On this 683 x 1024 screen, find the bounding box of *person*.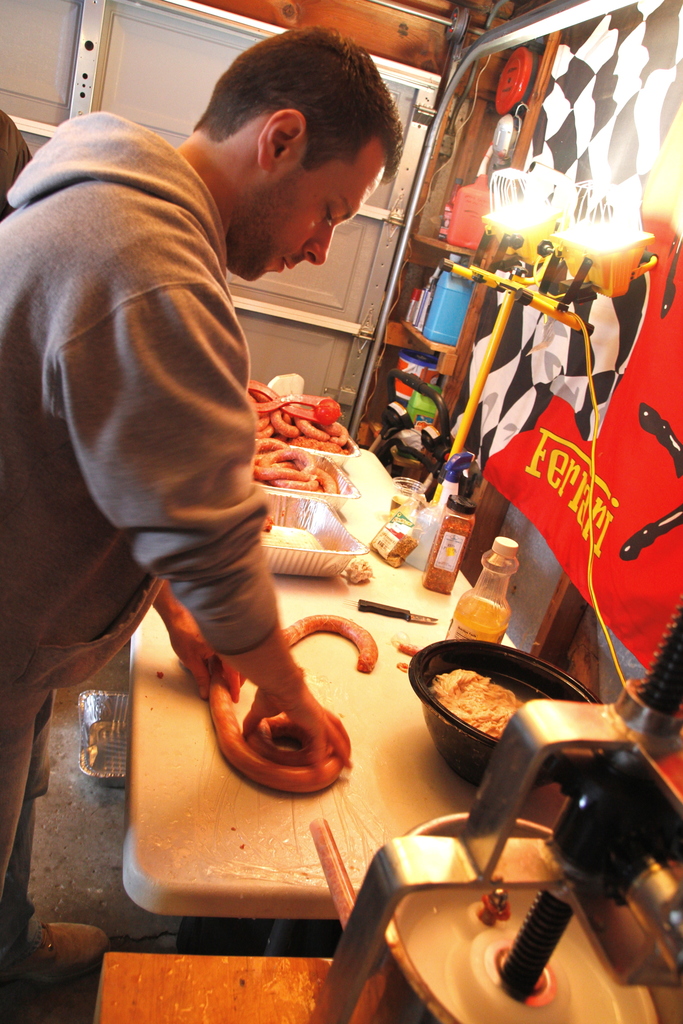
Bounding box: 17, 36, 372, 717.
